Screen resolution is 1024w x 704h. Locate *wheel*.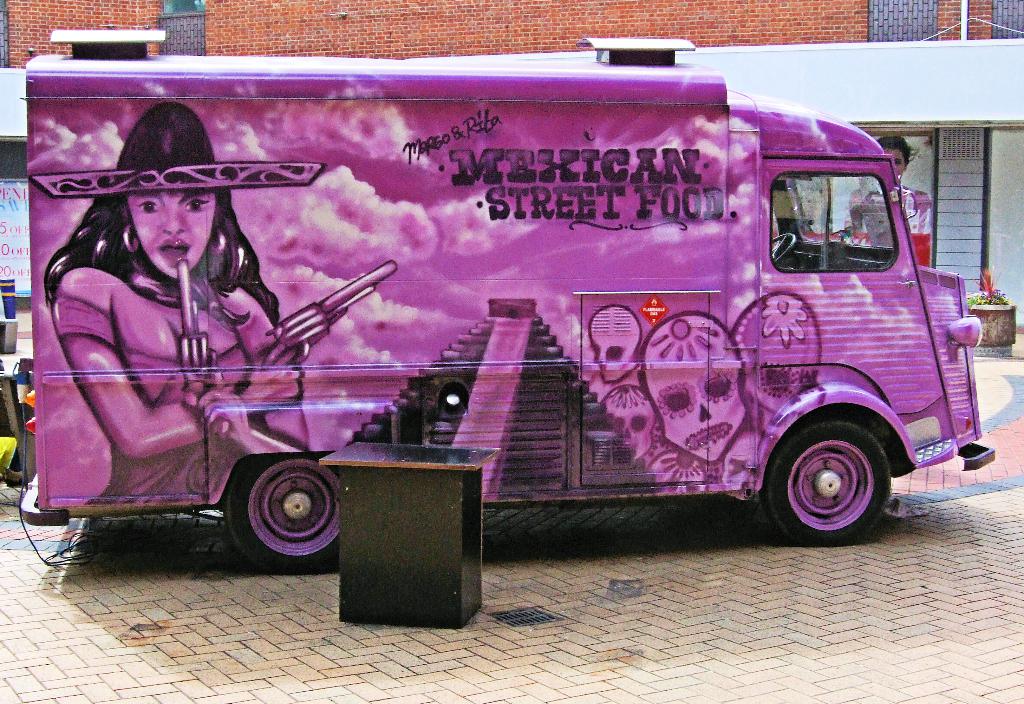
l=210, t=463, r=340, b=568.
